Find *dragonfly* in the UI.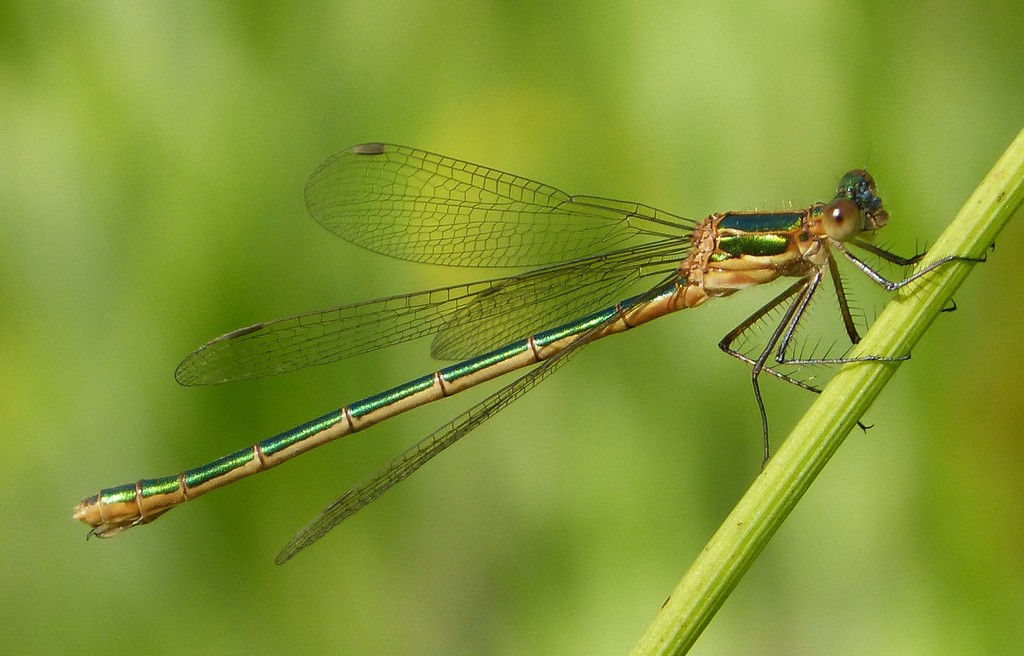
UI element at <box>75,141,997,568</box>.
